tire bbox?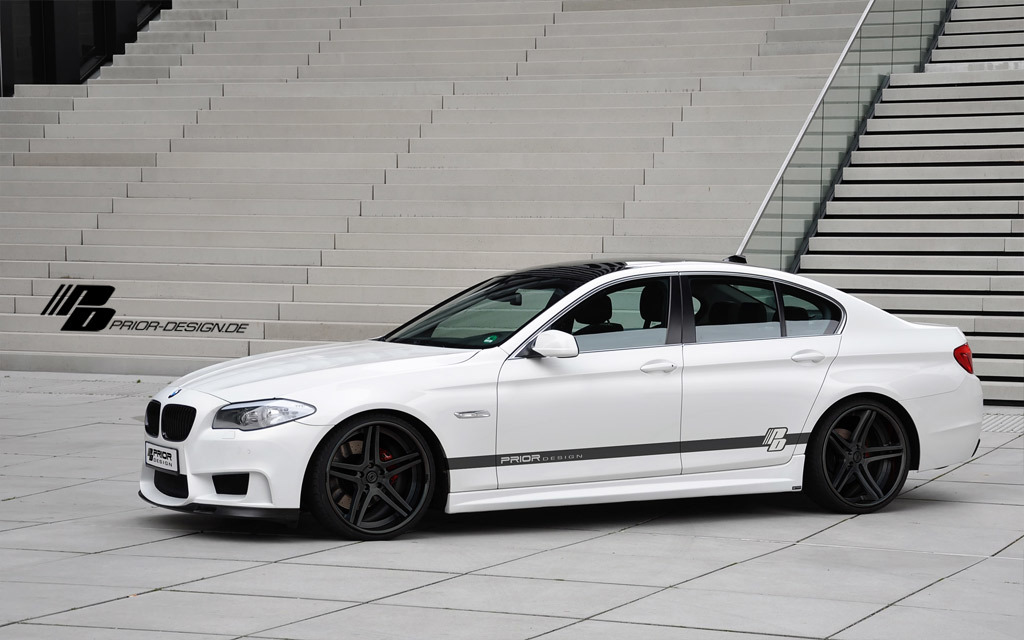
316:405:447:543
